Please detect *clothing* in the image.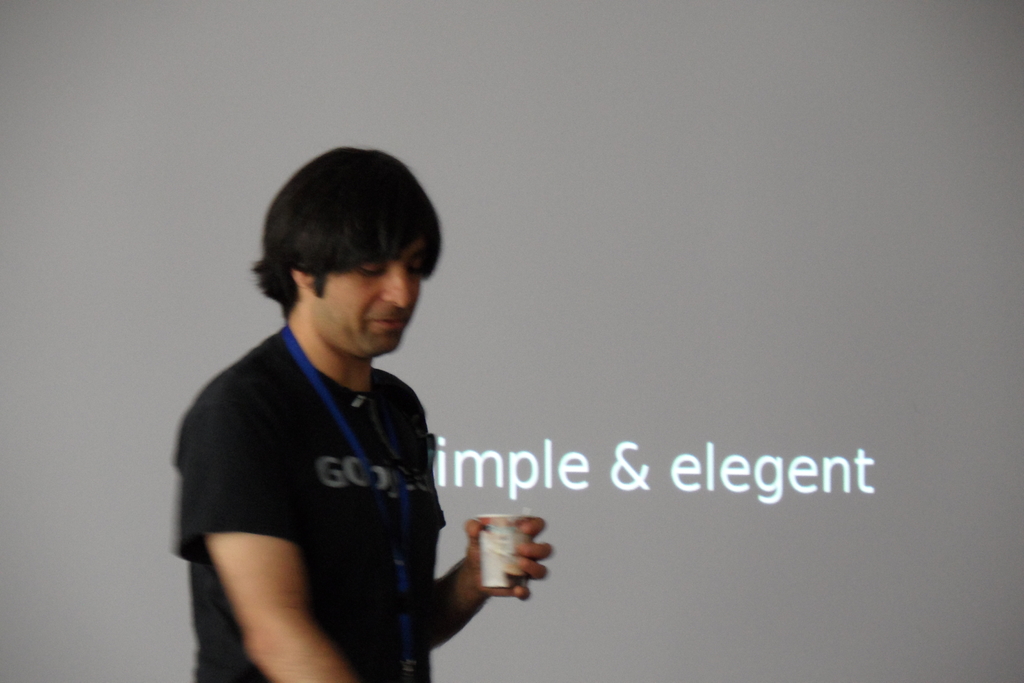
left=172, top=195, right=522, bottom=682.
